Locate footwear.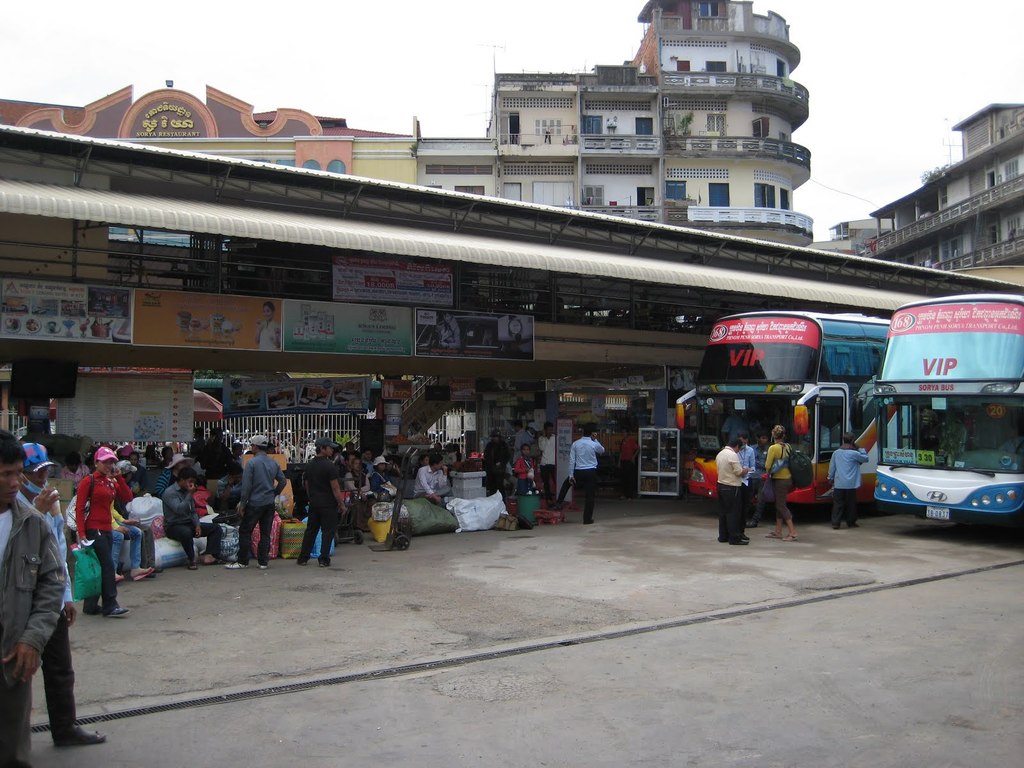
Bounding box: crop(84, 602, 100, 614).
